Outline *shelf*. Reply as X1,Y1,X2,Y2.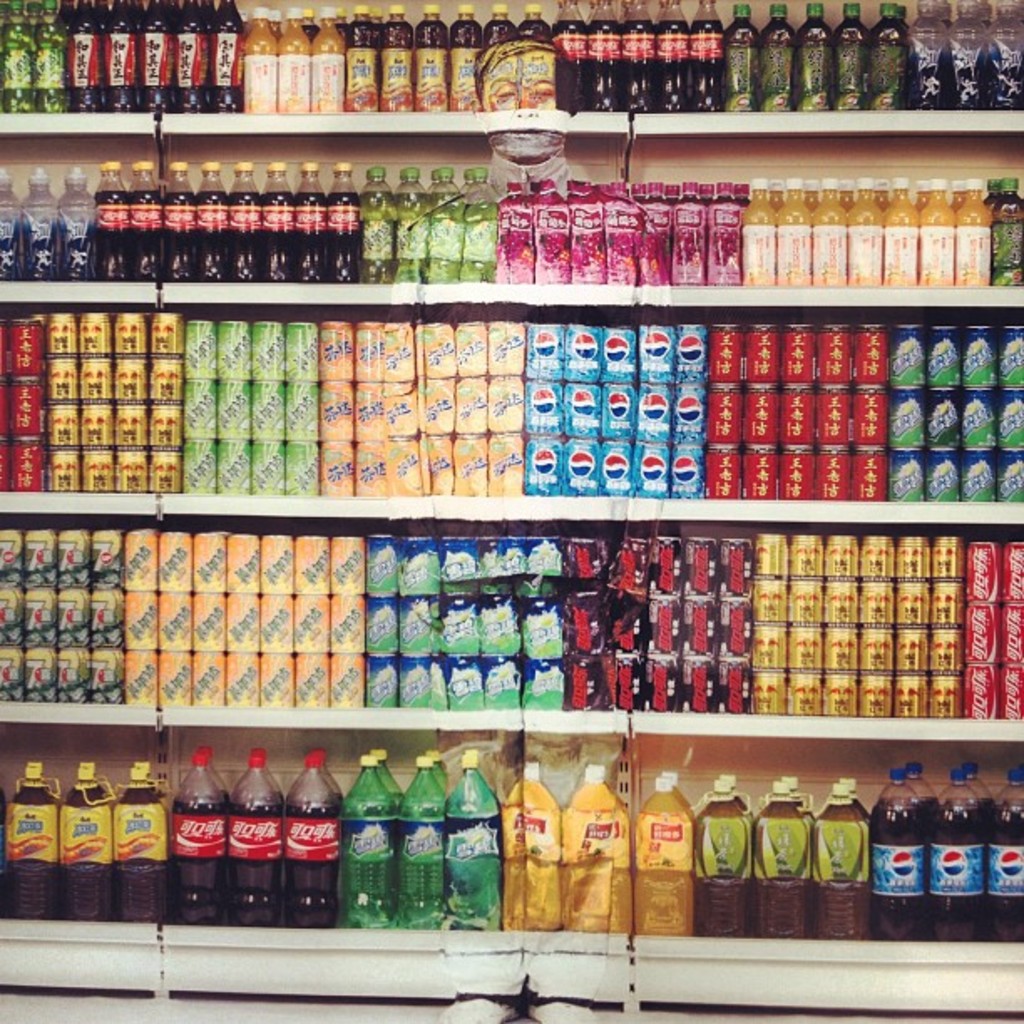
0,539,1022,726.
